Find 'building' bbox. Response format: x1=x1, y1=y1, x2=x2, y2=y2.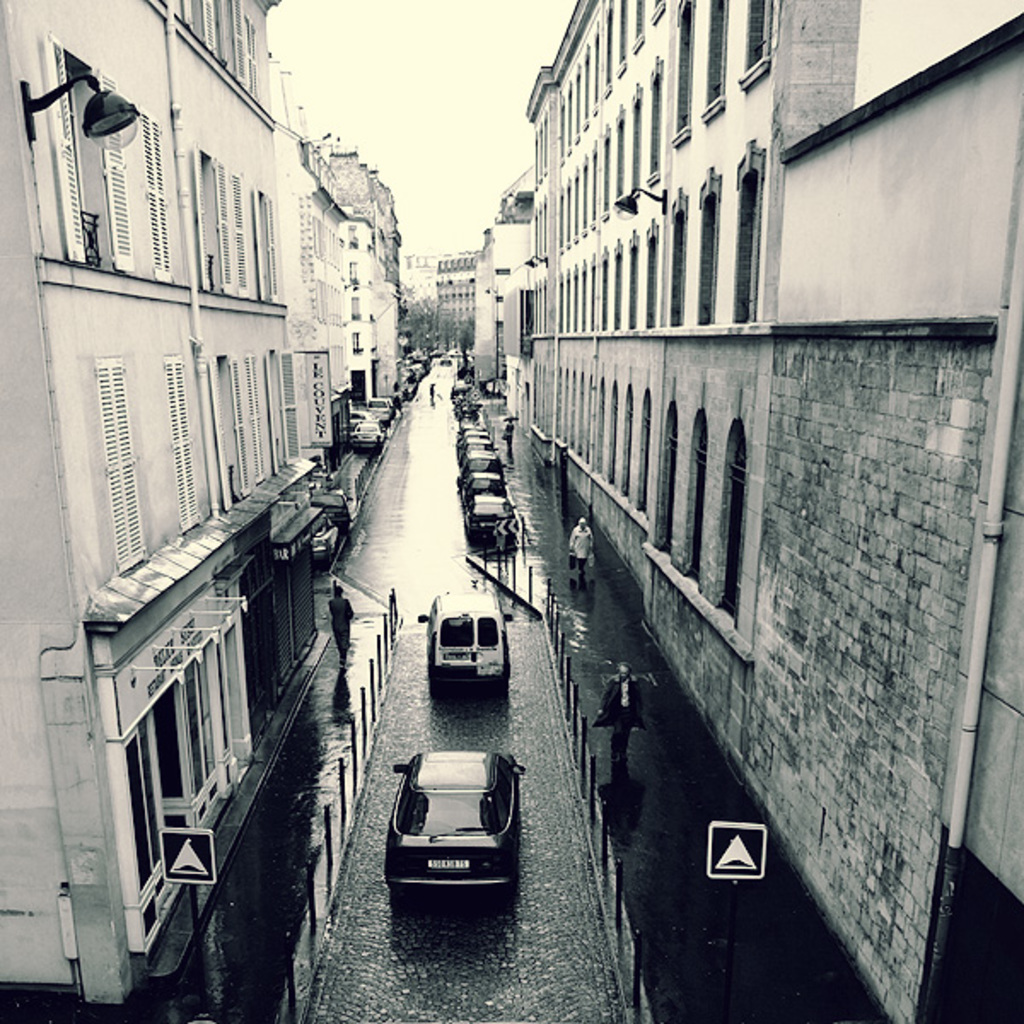
x1=0, y1=0, x2=352, y2=1019.
